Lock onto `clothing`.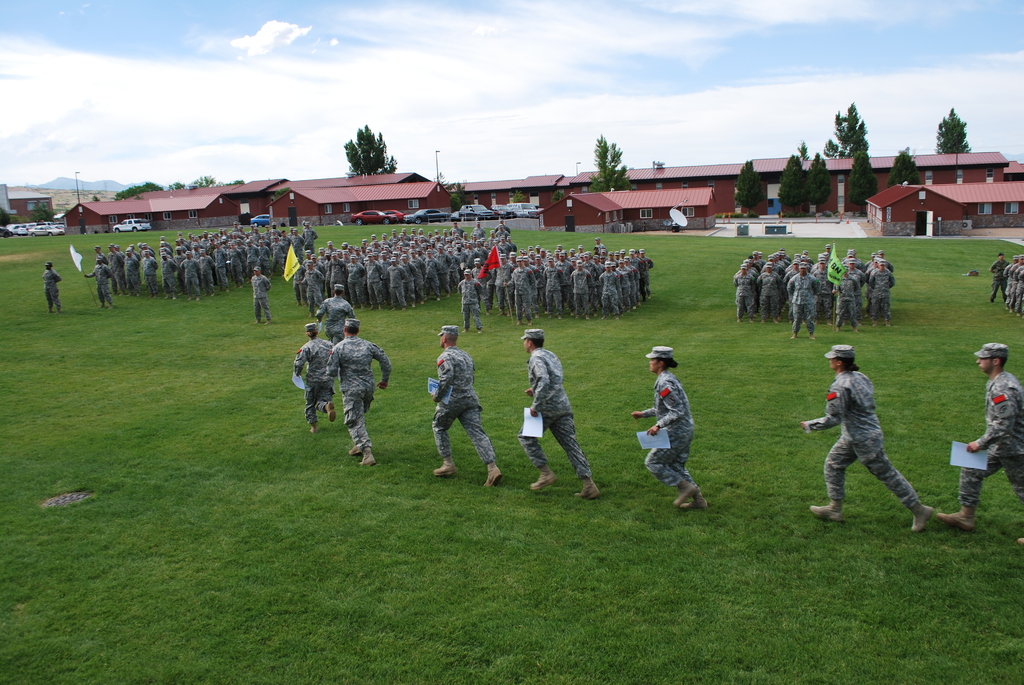
Locked: l=328, t=337, r=393, b=447.
